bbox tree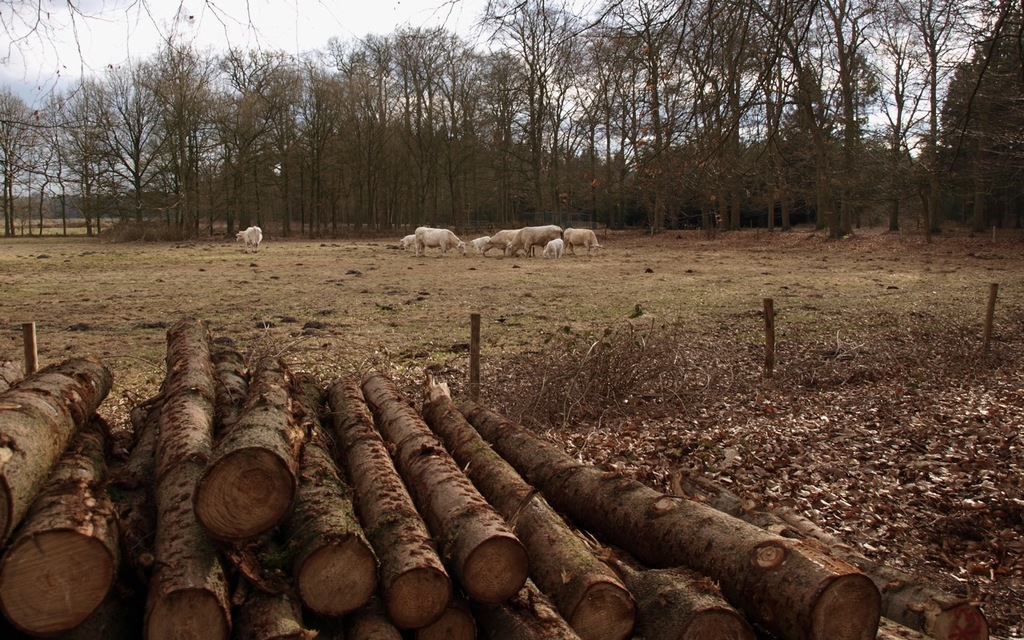
pyautogui.locateOnScreen(767, 0, 877, 229)
